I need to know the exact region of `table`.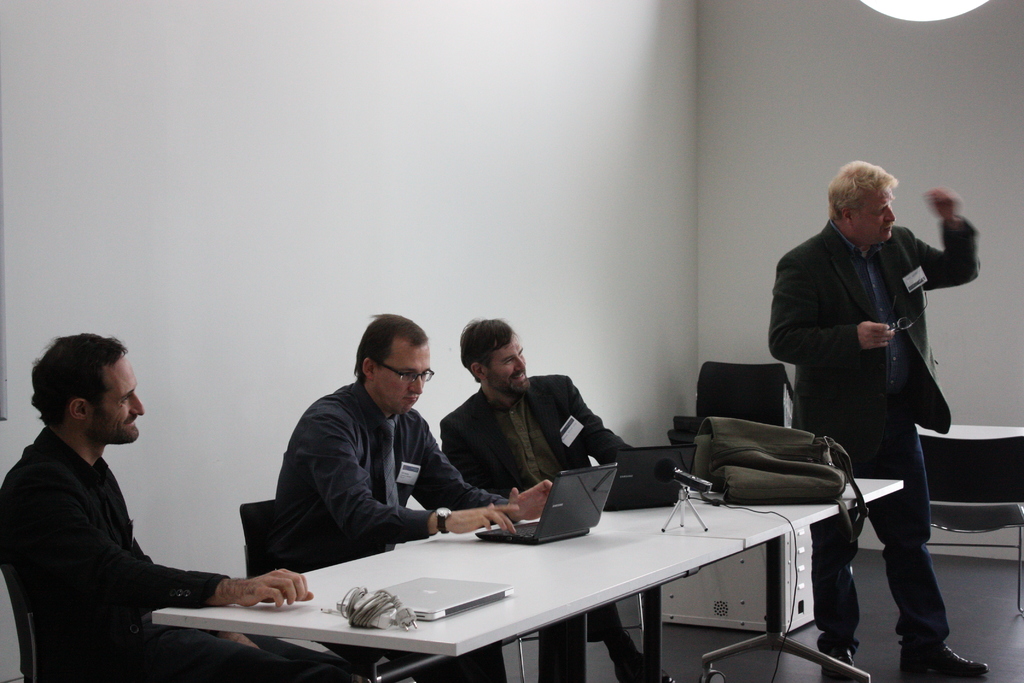
Region: <box>518,477,907,682</box>.
